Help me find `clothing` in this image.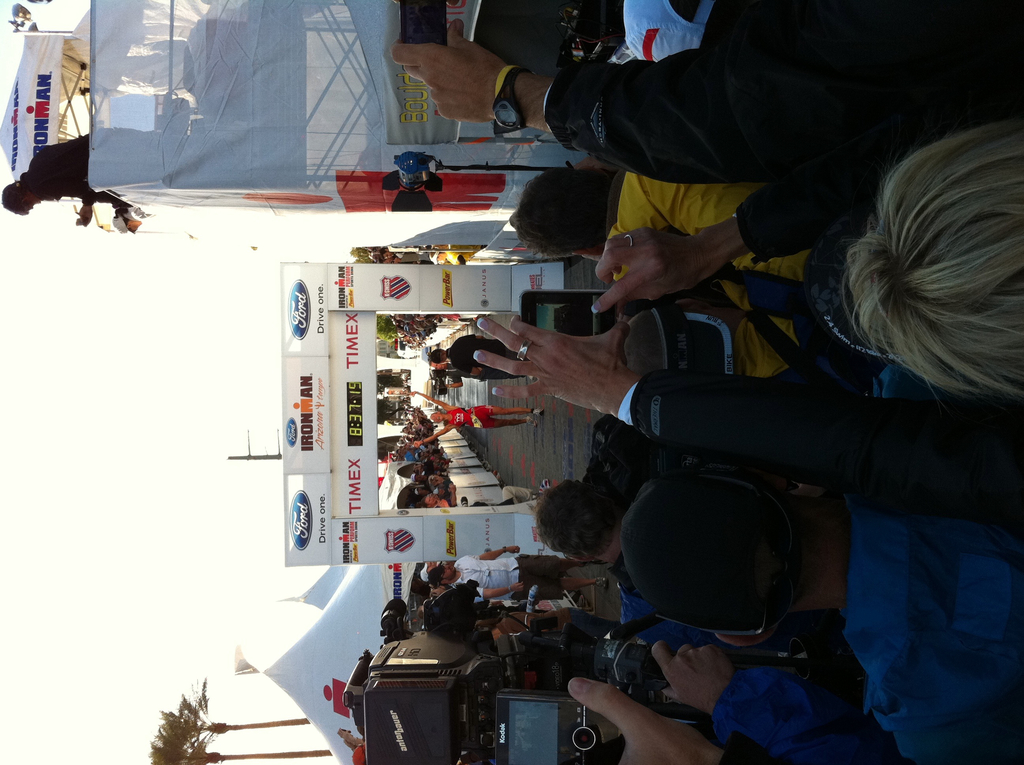
Found it: [left=449, top=546, right=572, bottom=599].
